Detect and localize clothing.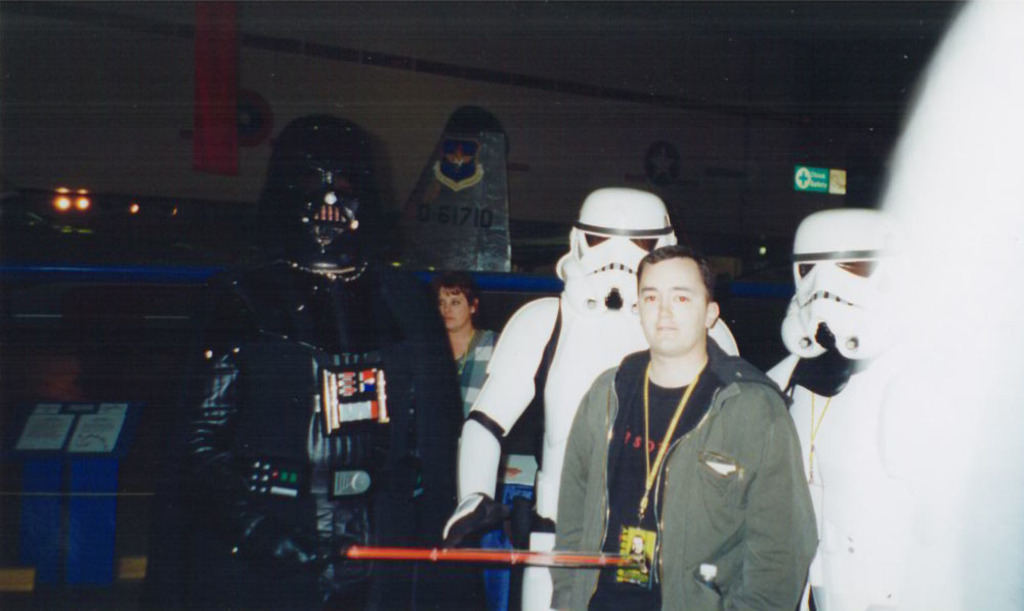
Localized at select_region(567, 290, 813, 597).
